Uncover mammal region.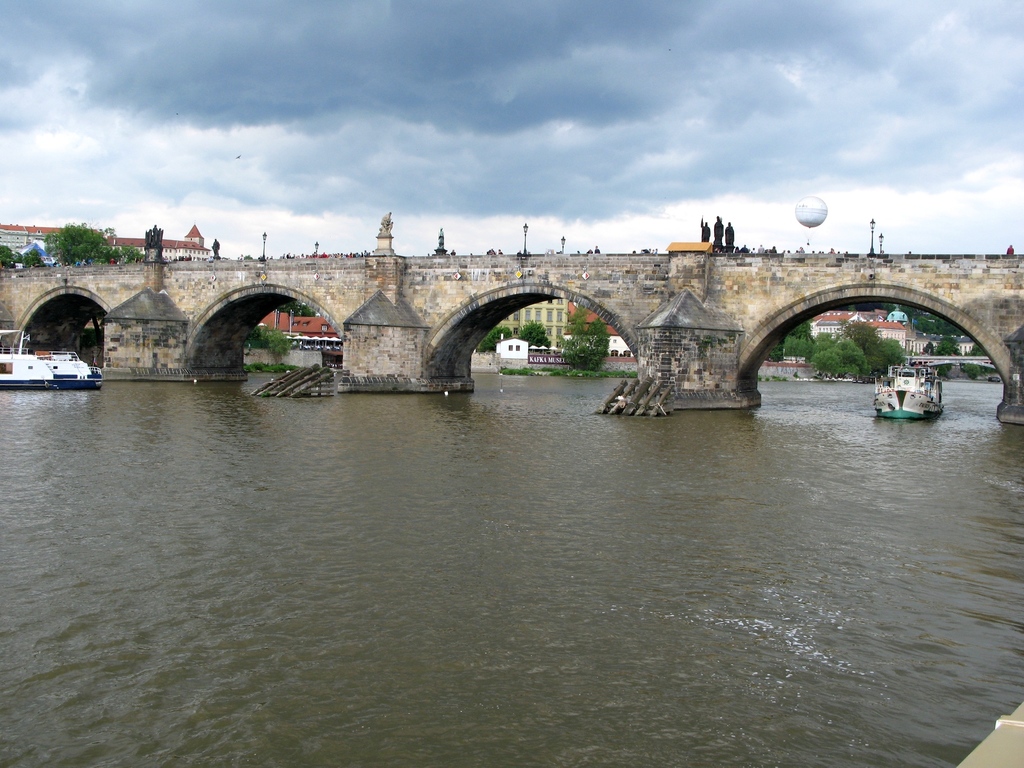
Uncovered: 108 257 115 264.
